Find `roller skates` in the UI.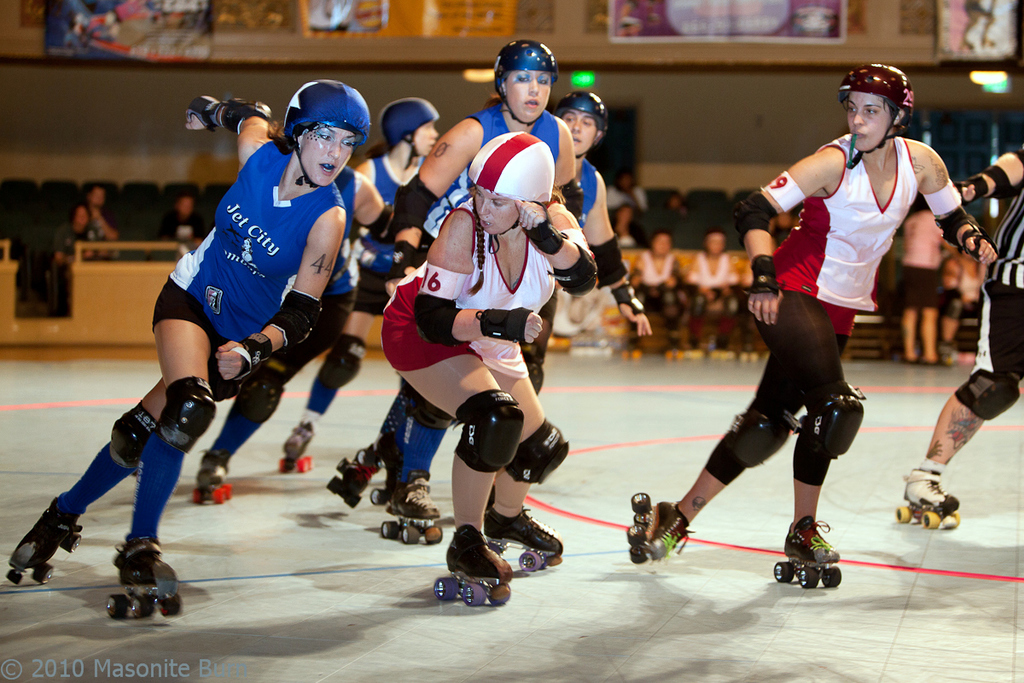
UI element at rect(621, 337, 648, 360).
